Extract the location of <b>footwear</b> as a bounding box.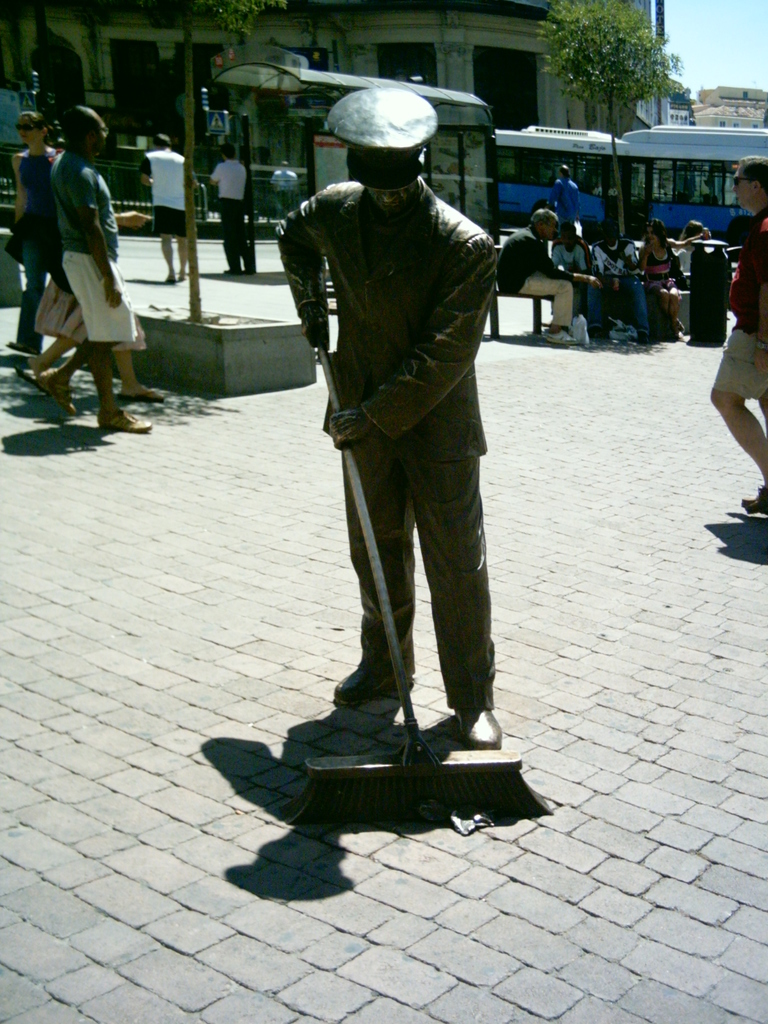
crop(543, 332, 580, 348).
